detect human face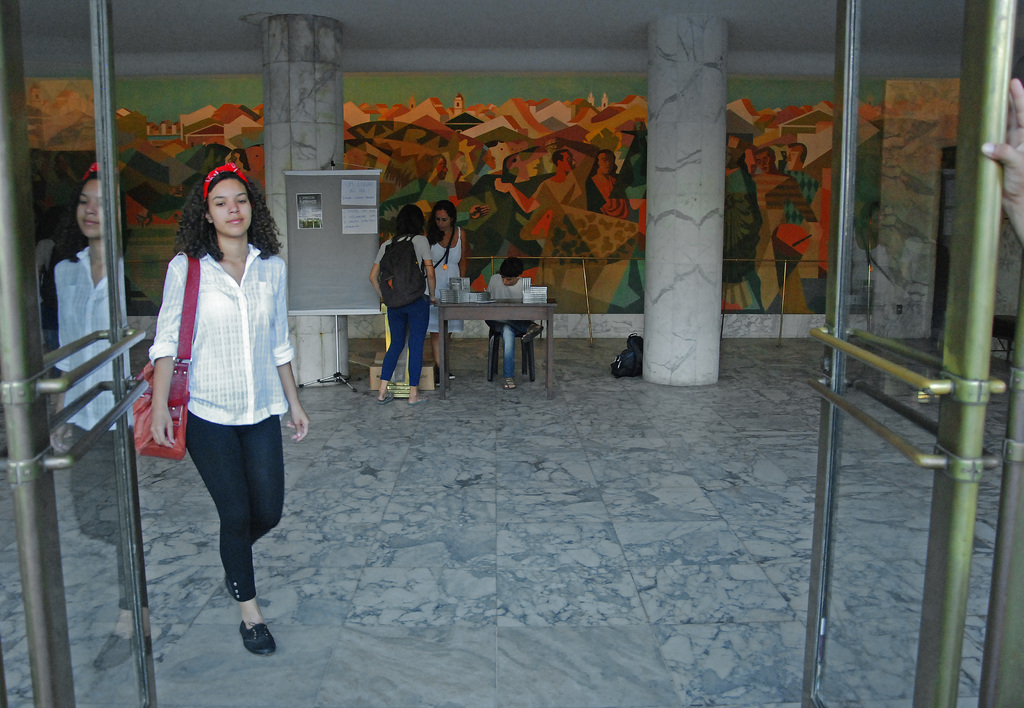
[483, 149, 497, 168]
